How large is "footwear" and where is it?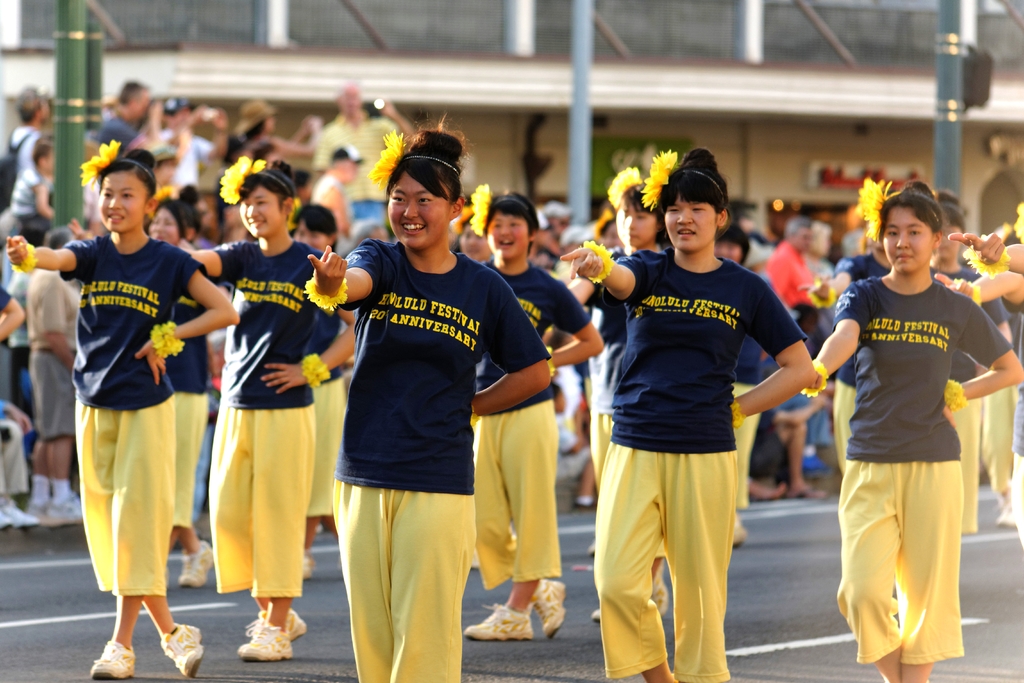
Bounding box: l=537, t=573, r=567, b=636.
